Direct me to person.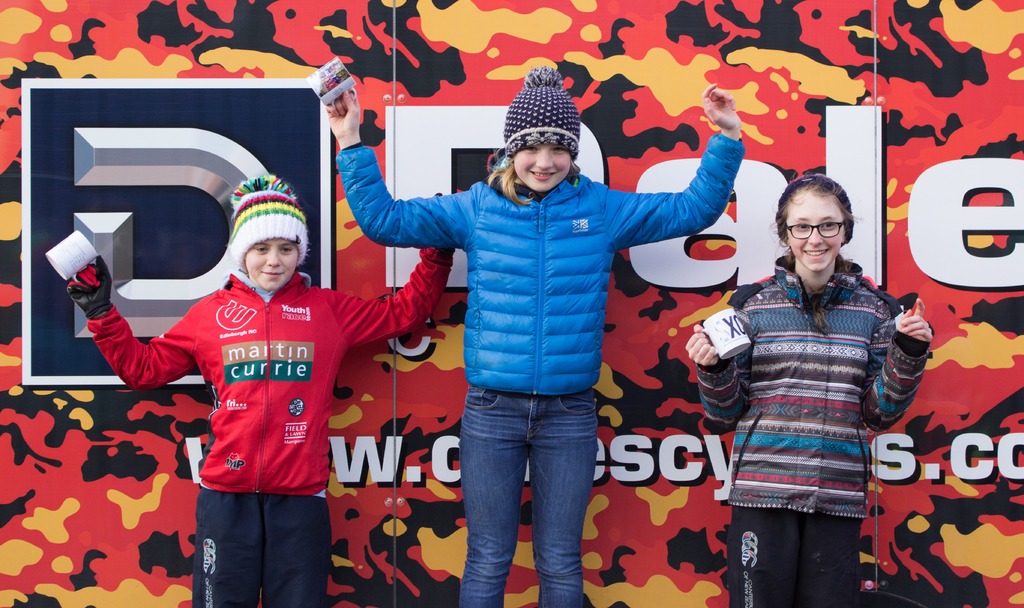
Direction: rect(68, 176, 456, 607).
